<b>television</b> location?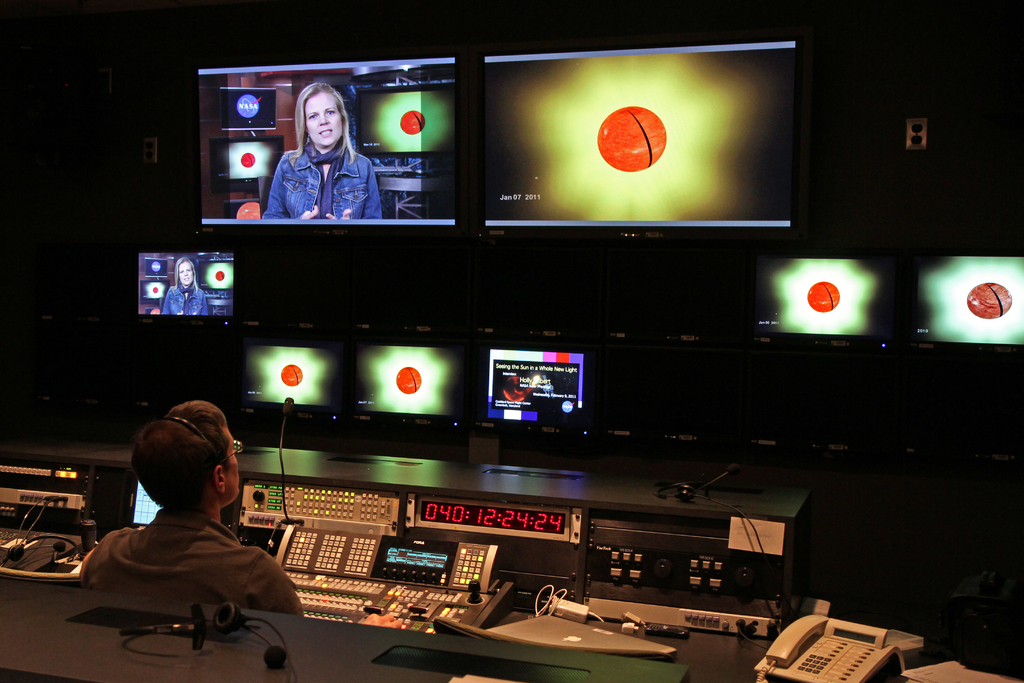
[x1=899, y1=244, x2=1023, y2=361]
